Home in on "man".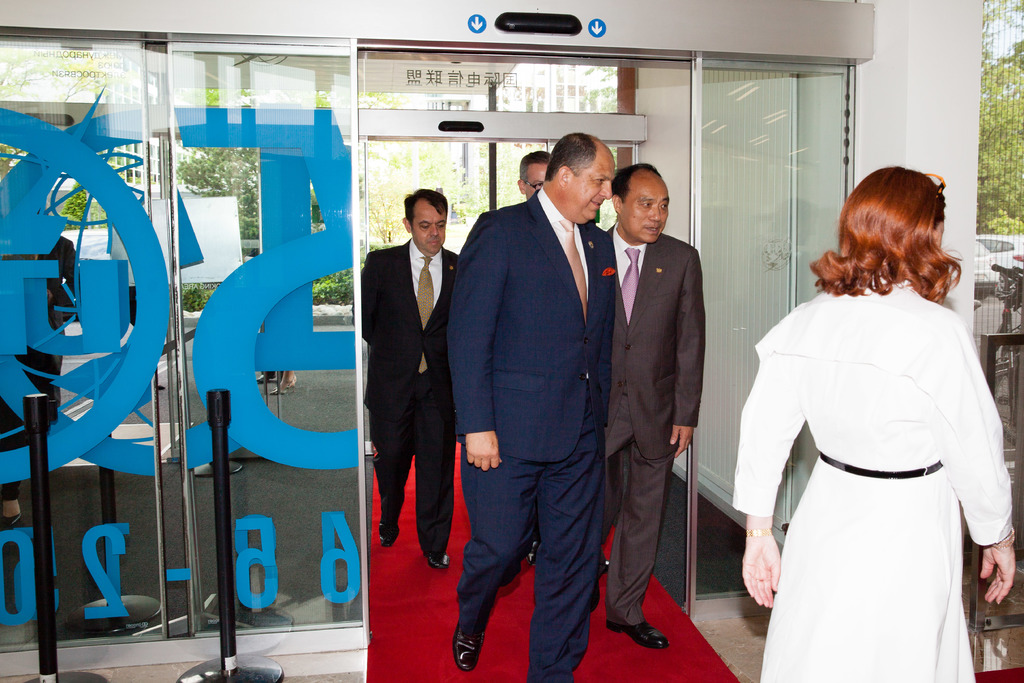
Homed in at box=[595, 165, 706, 650].
